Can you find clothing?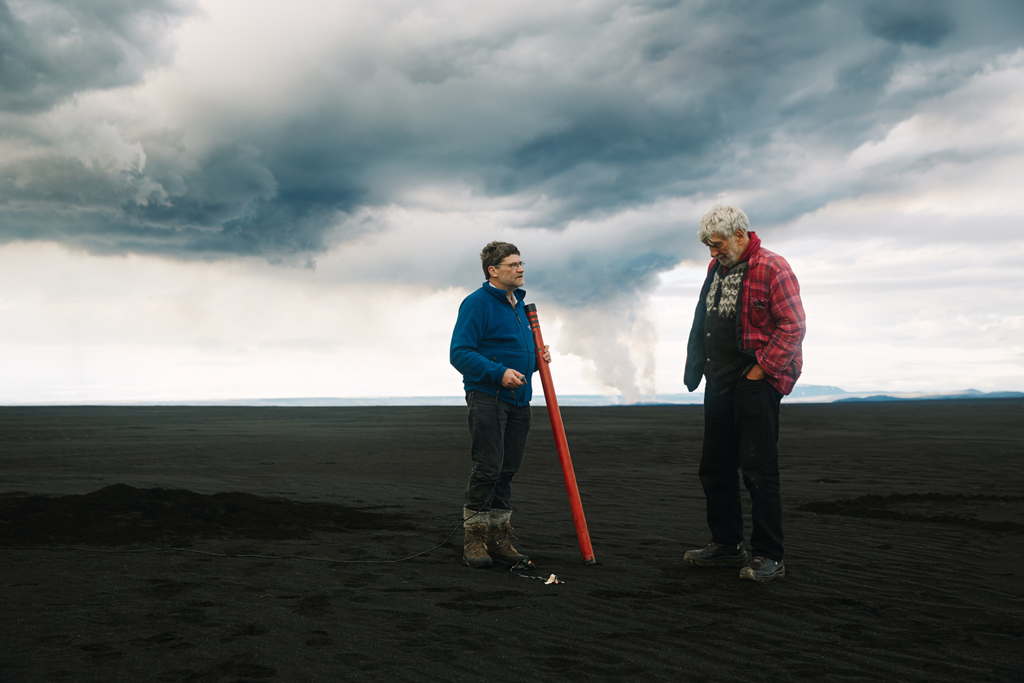
Yes, bounding box: 686, 230, 806, 558.
